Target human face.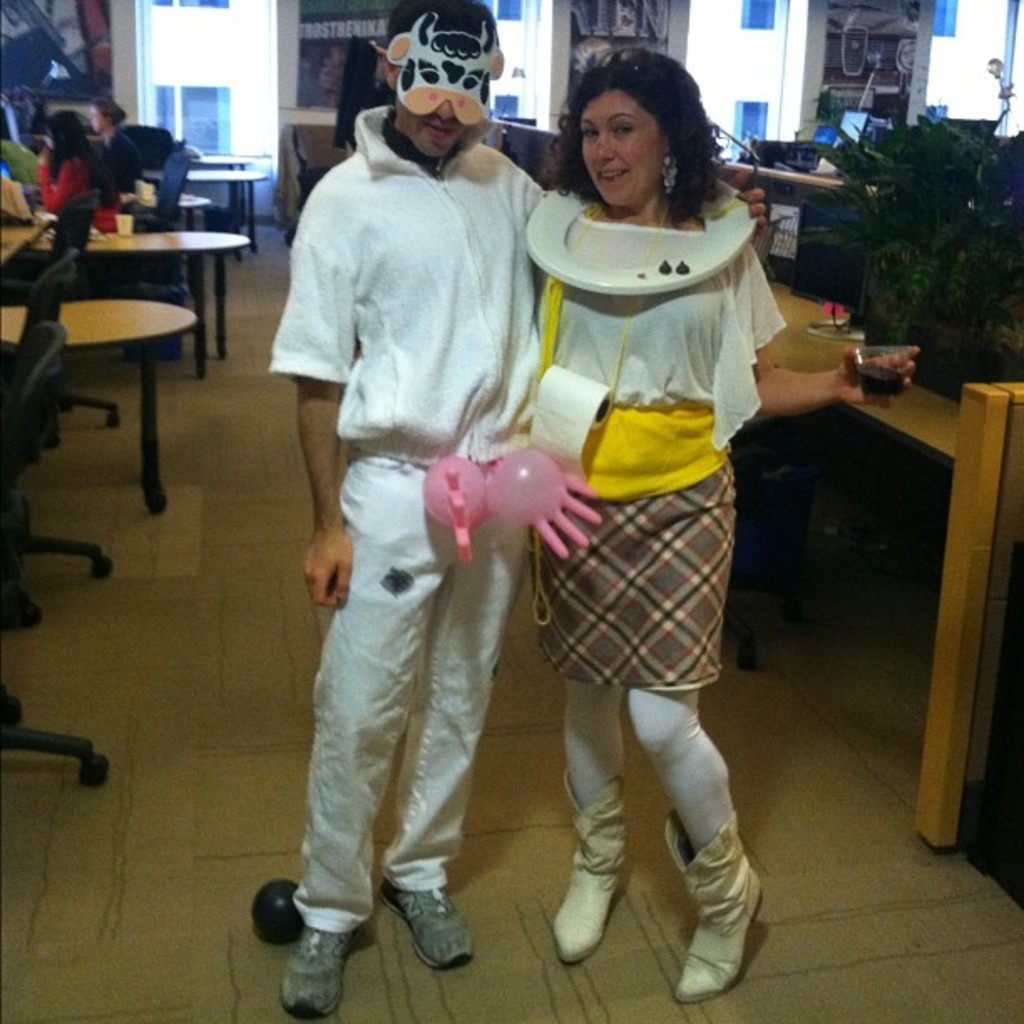
Target region: box(400, 104, 465, 161).
